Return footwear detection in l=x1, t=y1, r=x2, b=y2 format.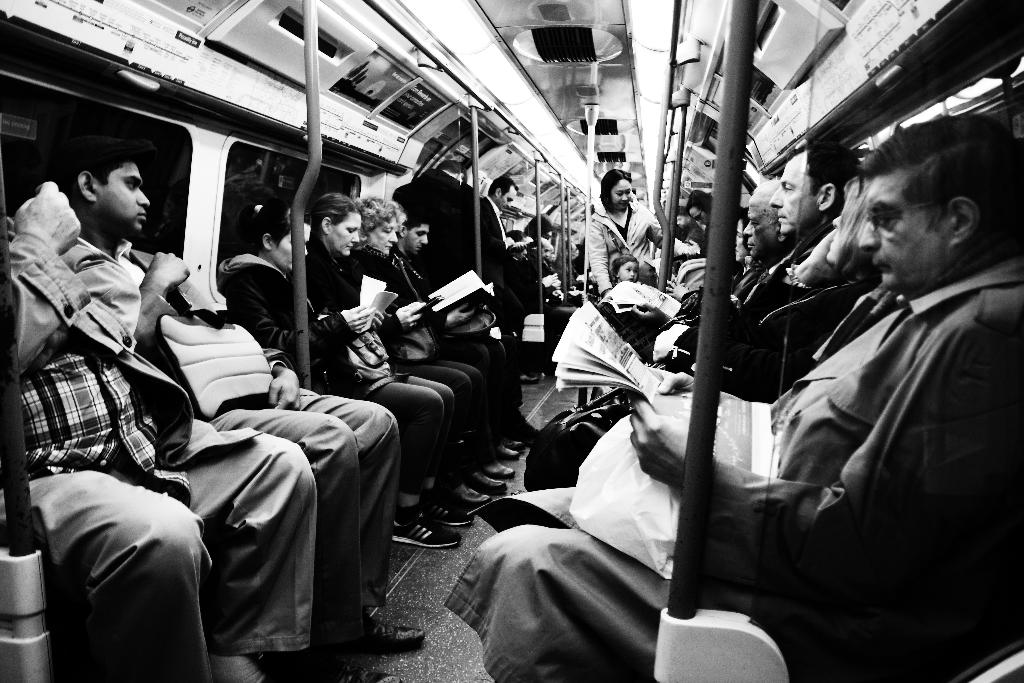
l=481, t=454, r=514, b=477.
